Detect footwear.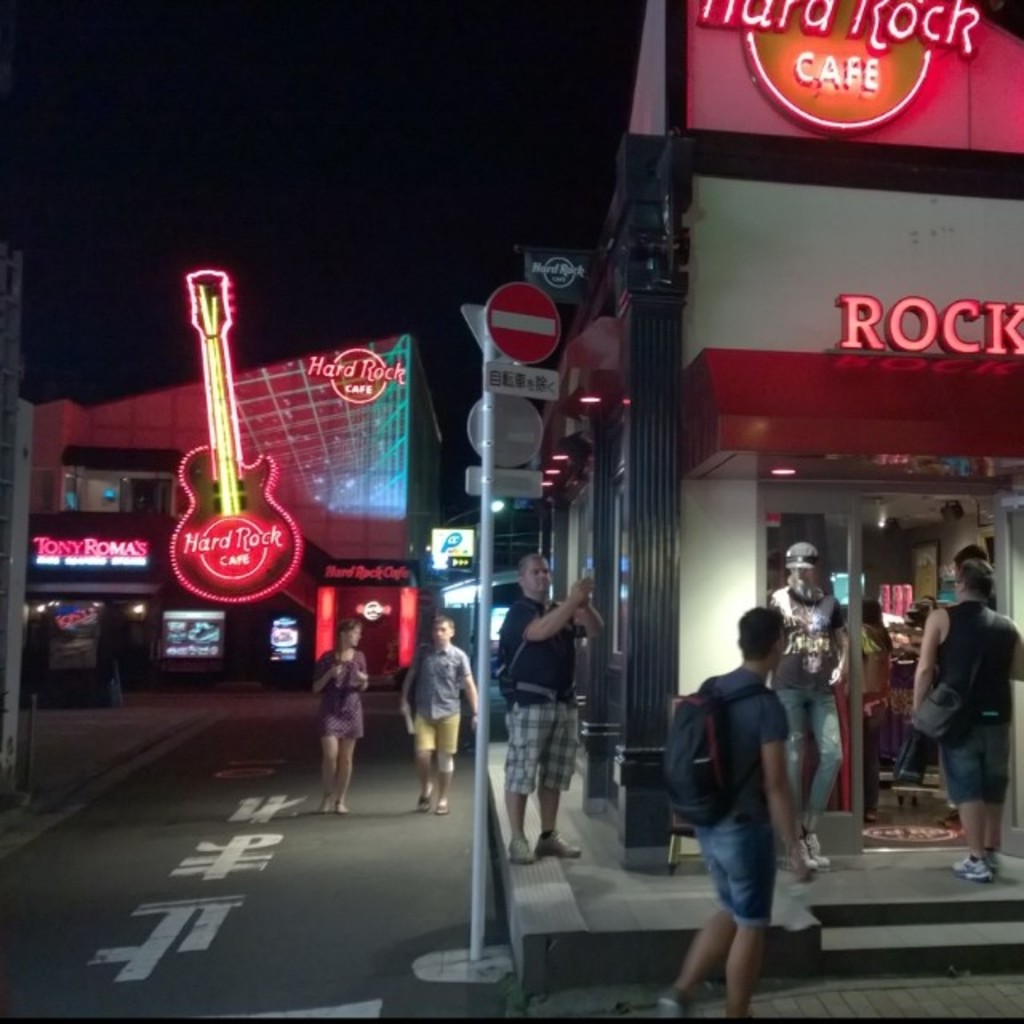
Detected at <box>318,803,331,811</box>.
